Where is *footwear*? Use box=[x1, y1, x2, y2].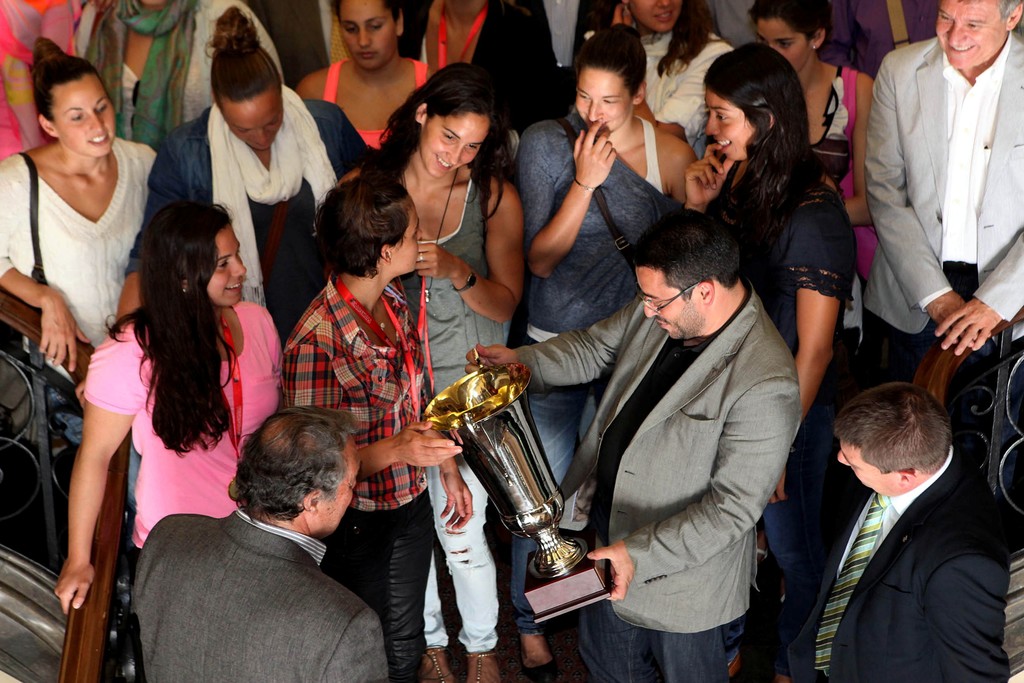
box=[417, 648, 454, 682].
